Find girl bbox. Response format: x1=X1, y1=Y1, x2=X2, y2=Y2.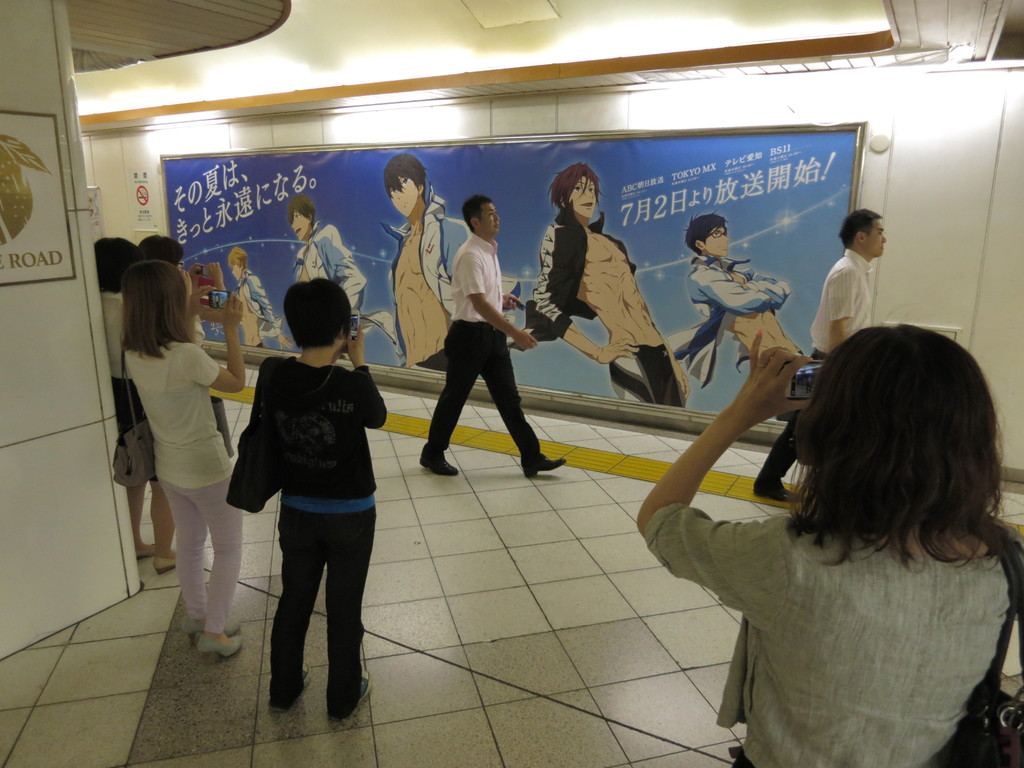
x1=634, y1=307, x2=1023, y2=766.
